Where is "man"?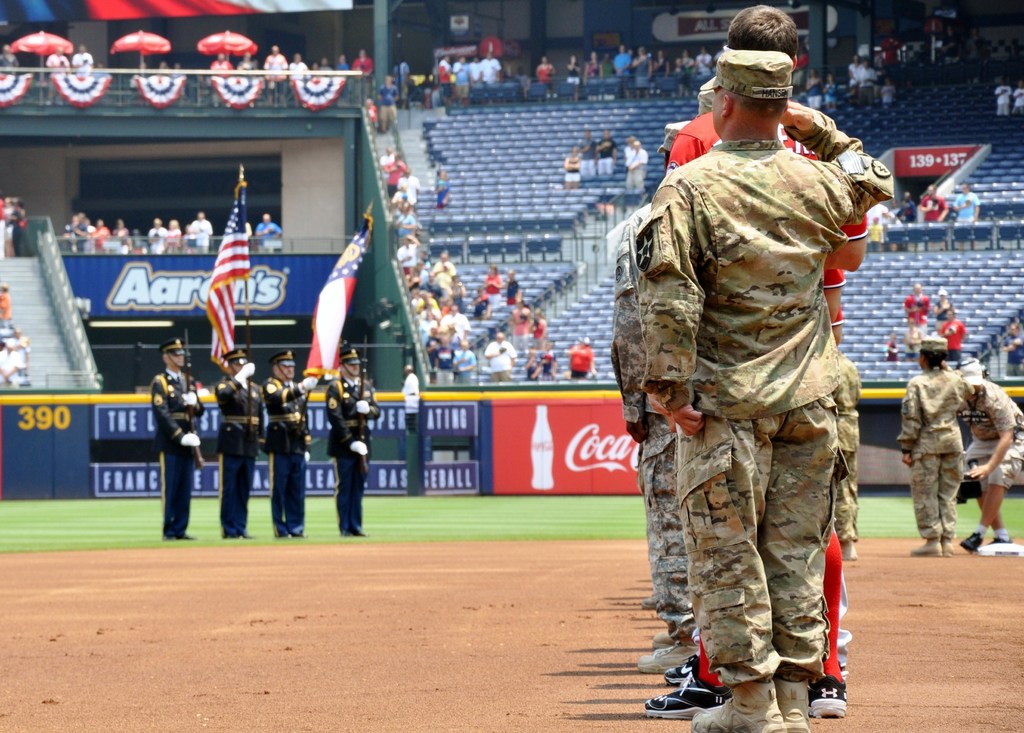
[594, 130, 617, 175].
